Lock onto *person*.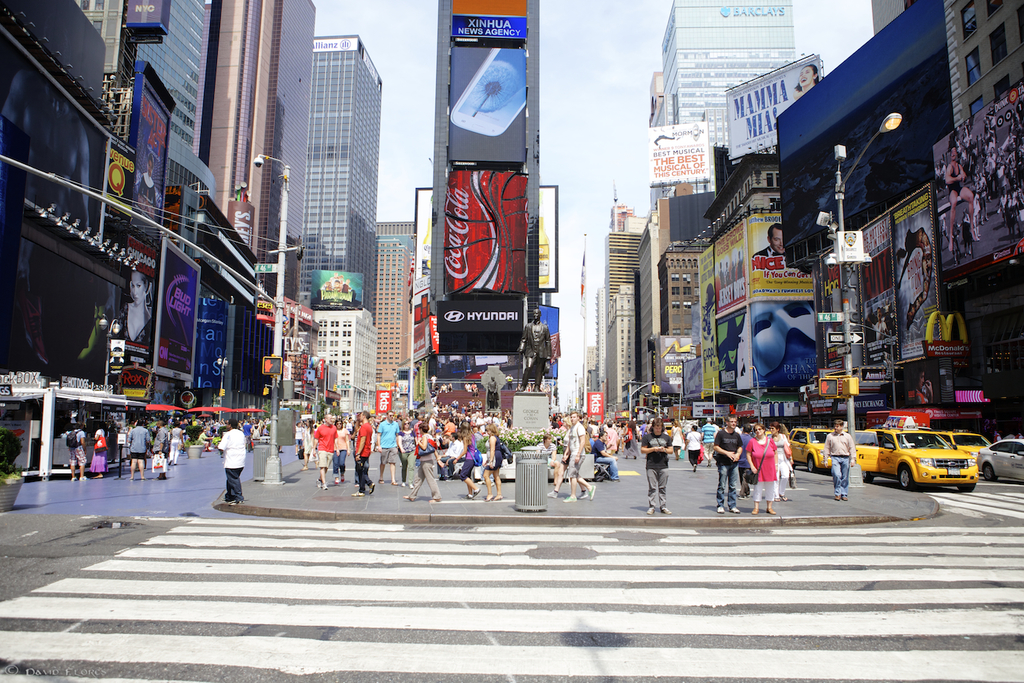
Locked: box(1014, 195, 1023, 234).
